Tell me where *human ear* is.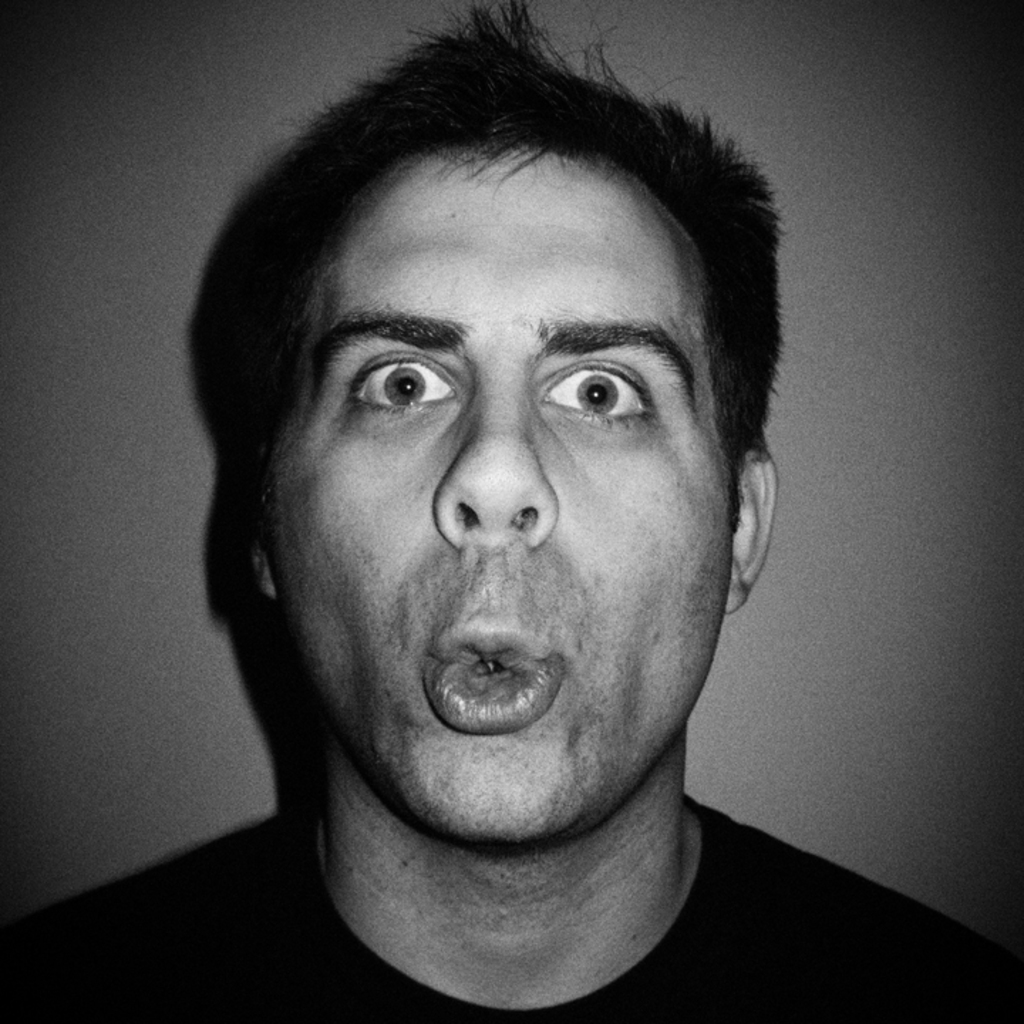
*human ear* is at BBox(730, 449, 777, 609).
